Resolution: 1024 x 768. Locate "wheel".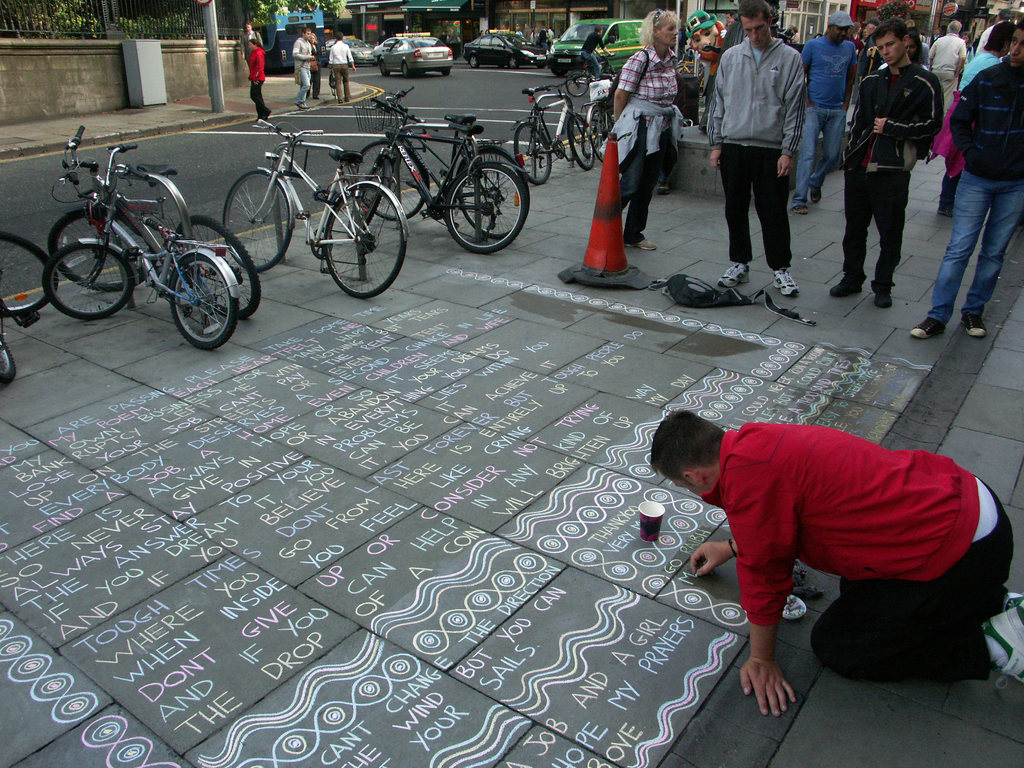
505:54:519:68.
